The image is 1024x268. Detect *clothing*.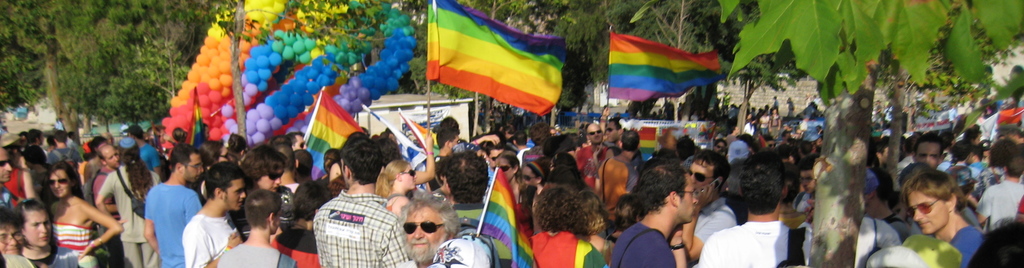
Detection: box=[312, 188, 415, 267].
